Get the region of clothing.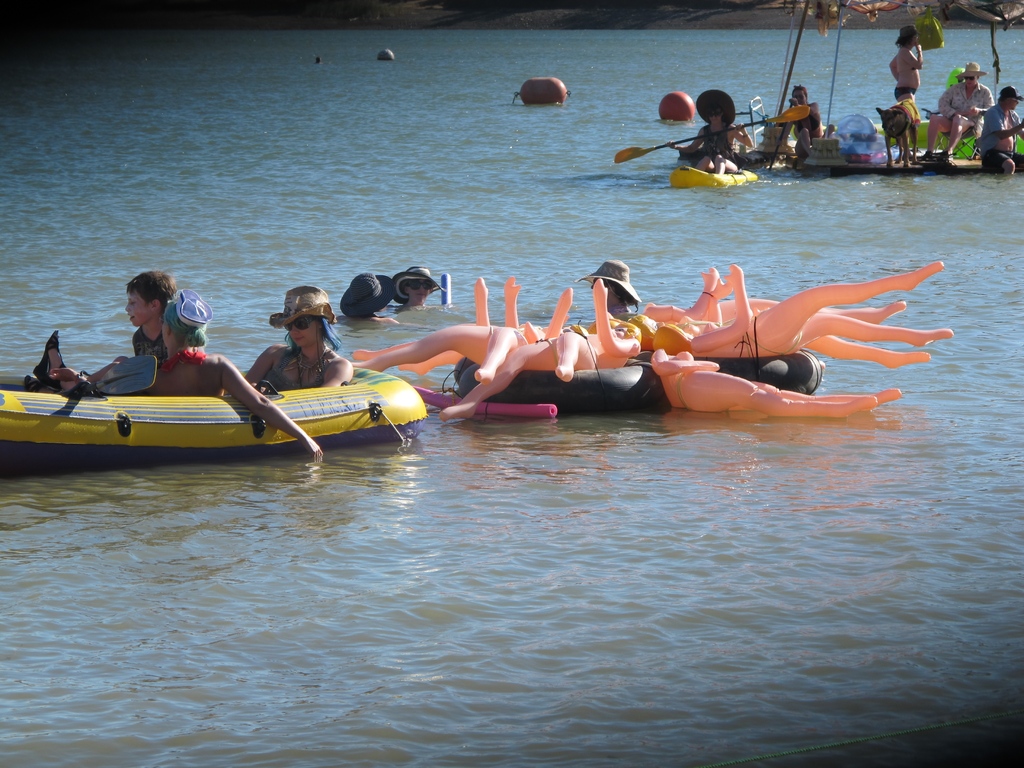
pyautogui.locateOnScreen(693, 124, 744, 173).
